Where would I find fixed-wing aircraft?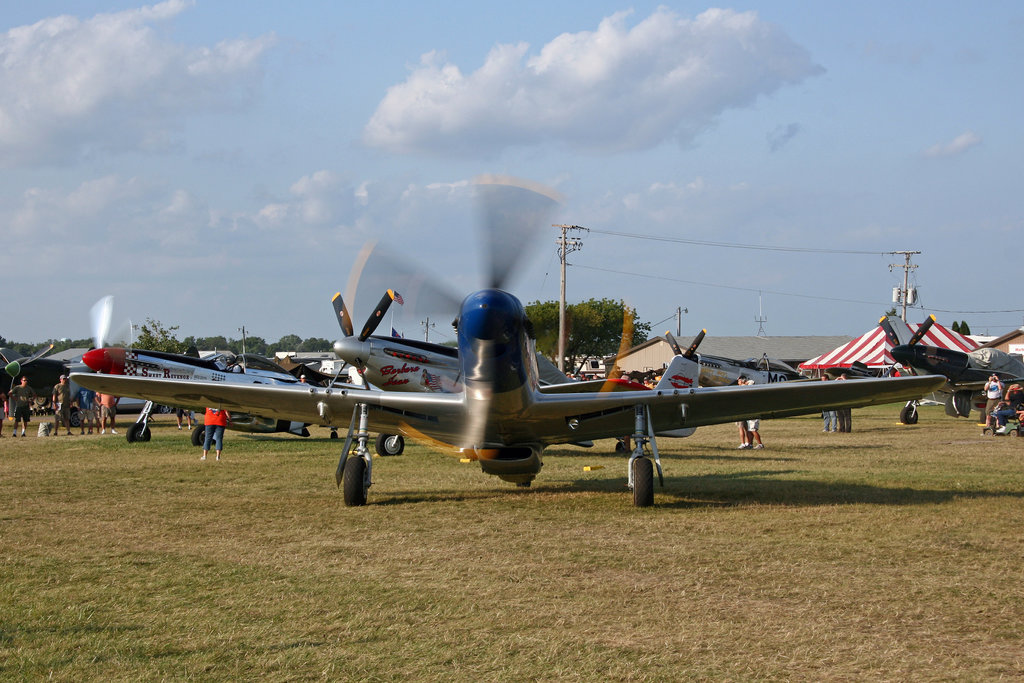
At crop(661, 325, 813, 391).
